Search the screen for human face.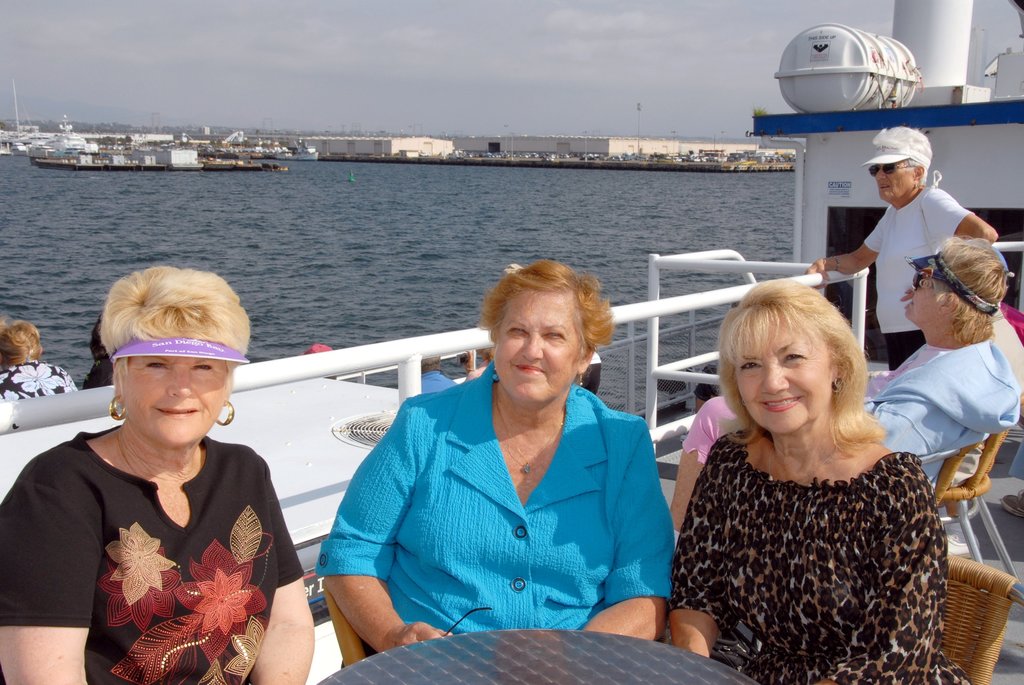
Found at Rect(902, 271, 950, 321).
